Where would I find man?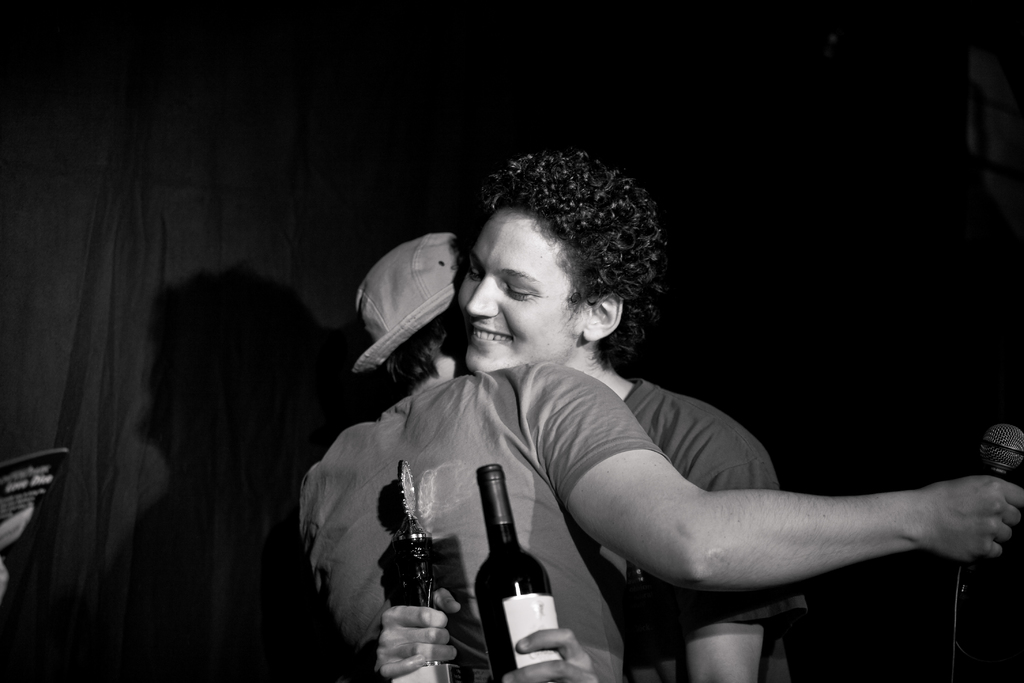
At (308,170,964,679).
